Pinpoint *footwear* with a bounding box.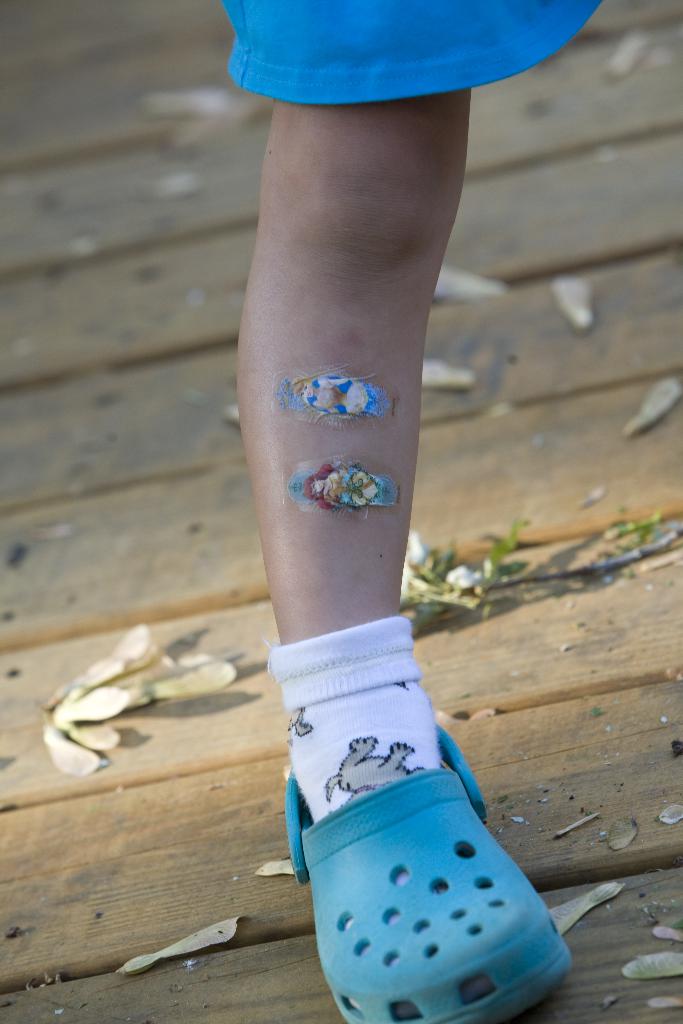
291/730/562/1017.
